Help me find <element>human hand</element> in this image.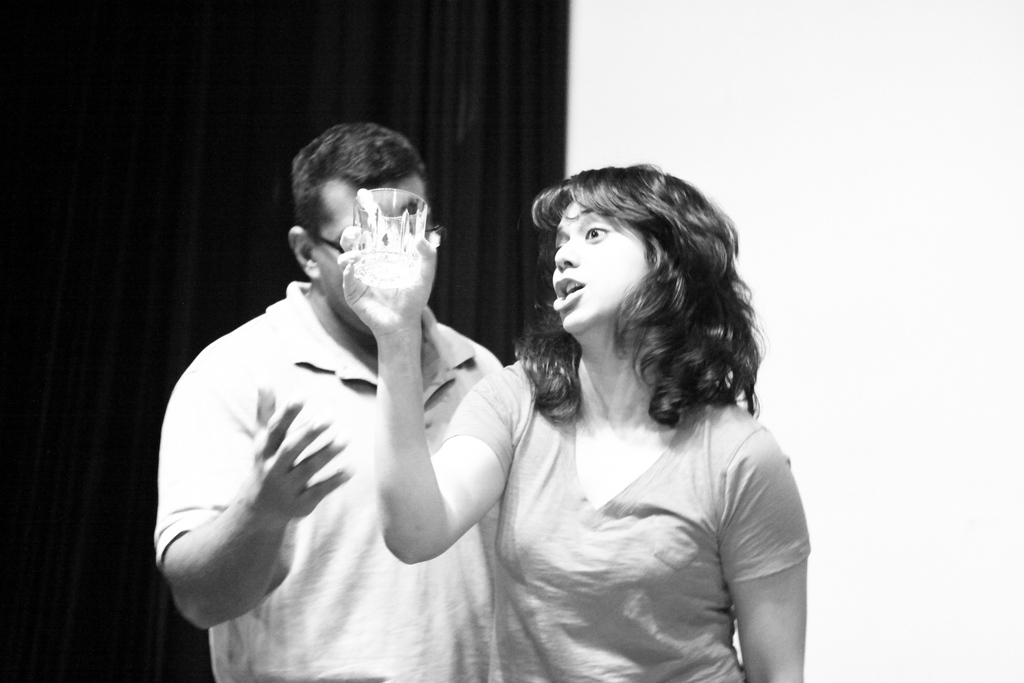
Found it: select_region(335, 188, 438, 342).
